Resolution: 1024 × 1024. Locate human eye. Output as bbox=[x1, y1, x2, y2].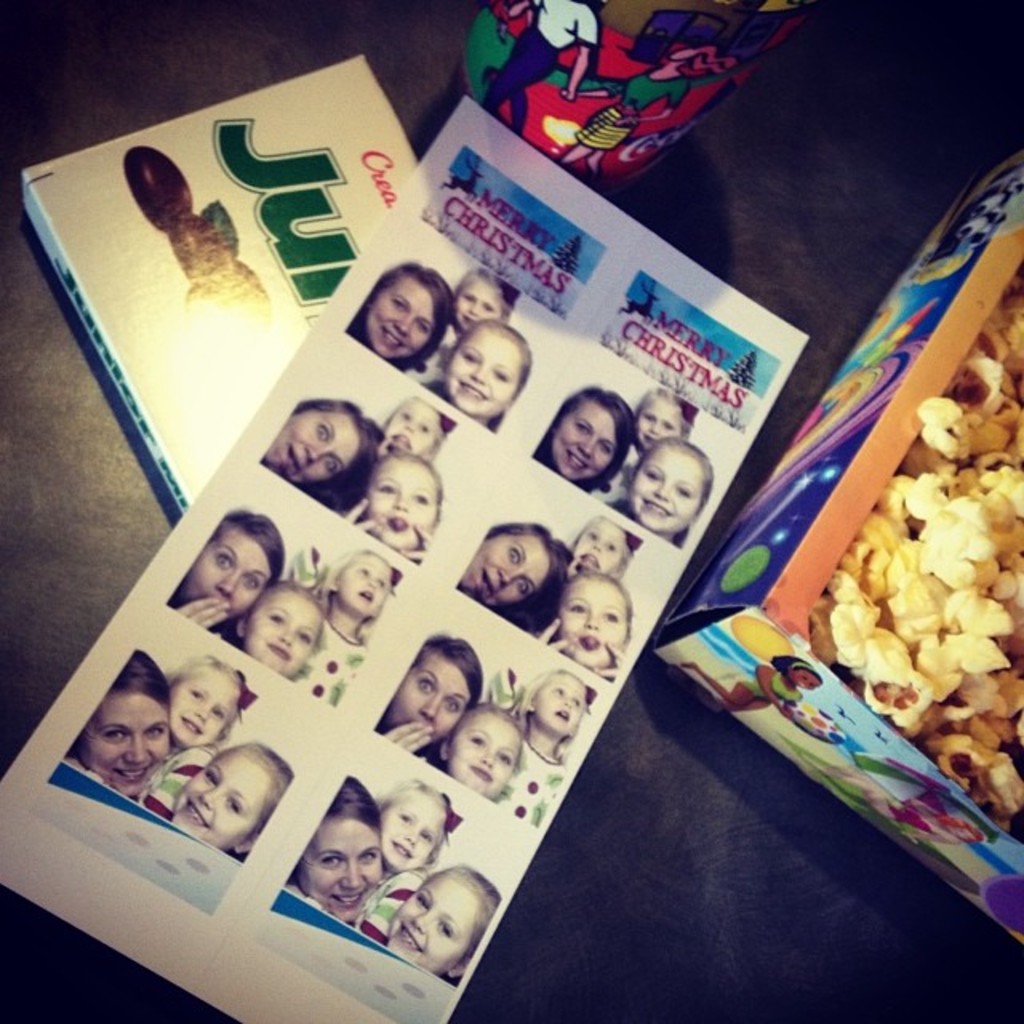
bbox=[573, 421, 589, 437].
